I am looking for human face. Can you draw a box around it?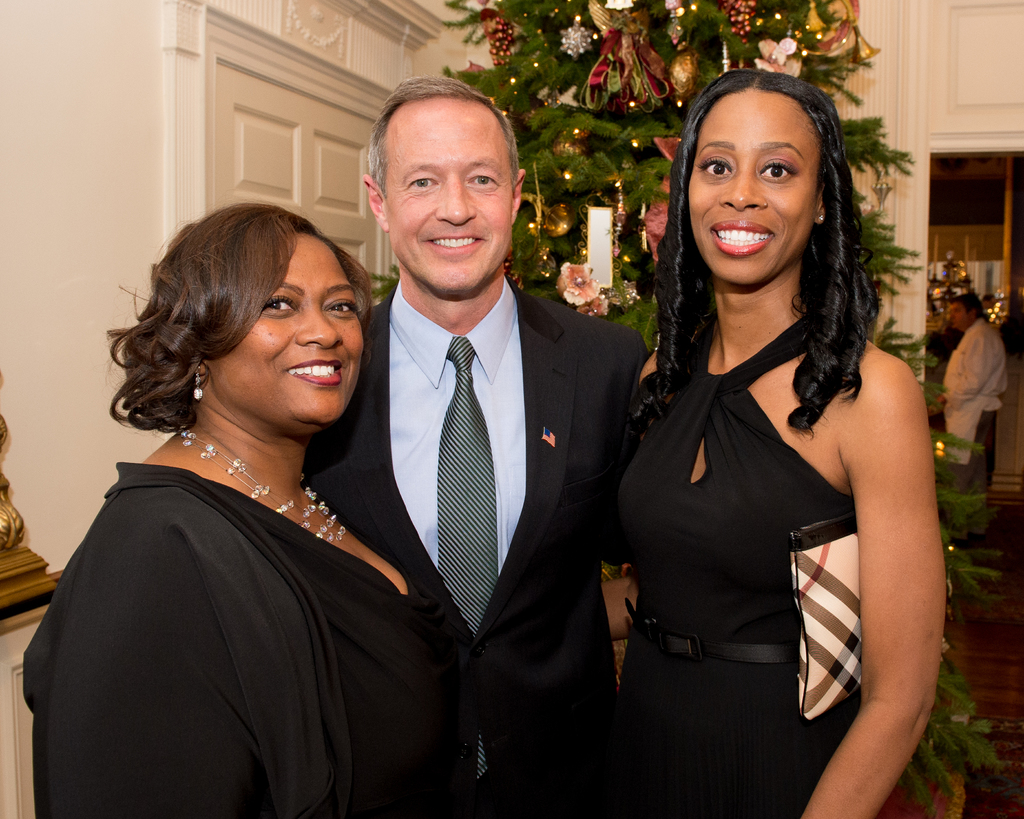
Sure, the bounding box is (950, 304, 968, 328).
